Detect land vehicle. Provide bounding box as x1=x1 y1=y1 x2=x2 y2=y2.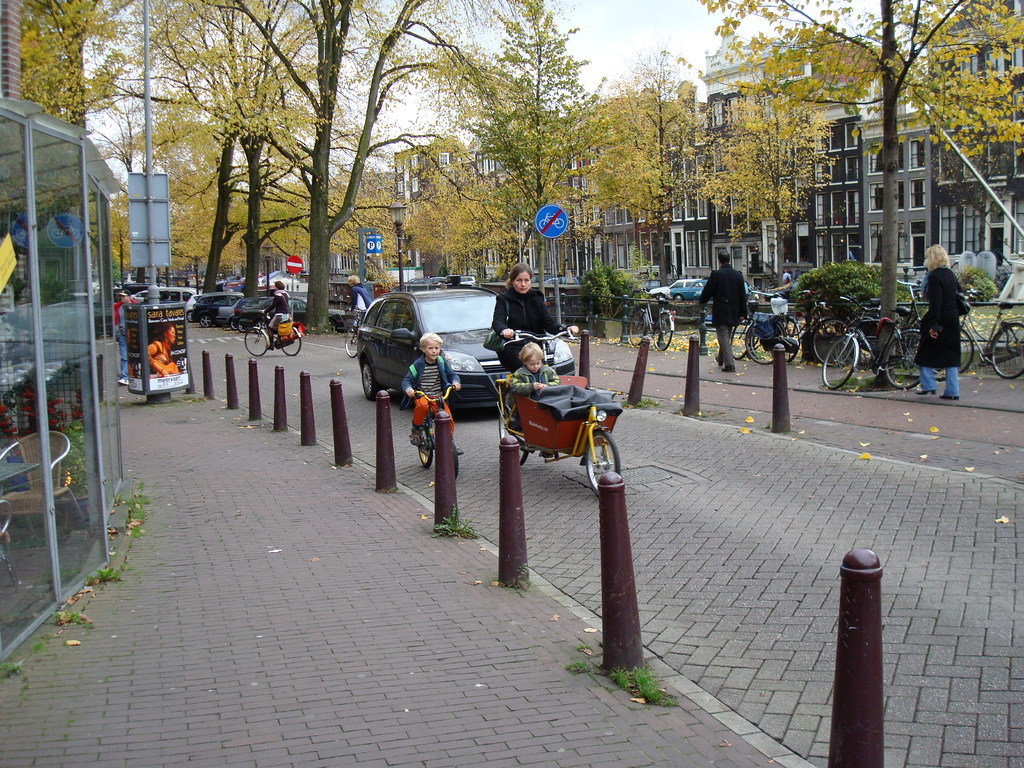
x1=640 y1=279 x2=672 y2=291.
